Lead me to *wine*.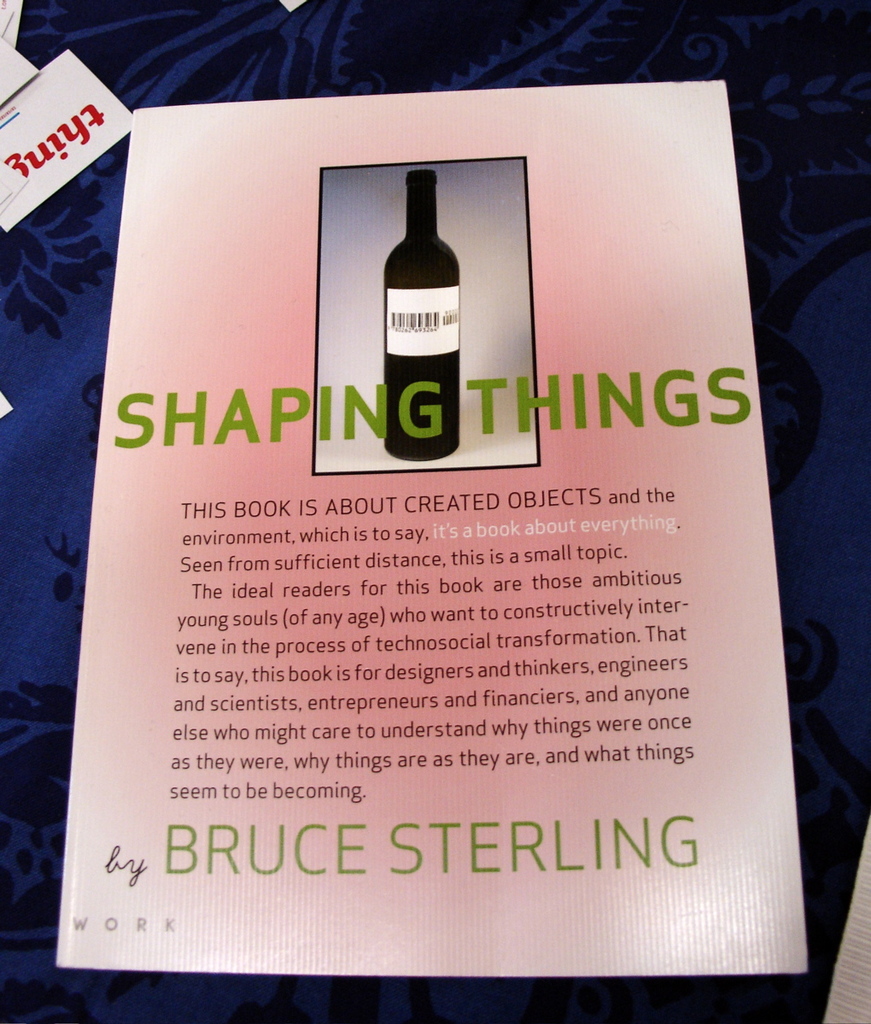
Lead to <region>371, 155, 471, 468</region>.
